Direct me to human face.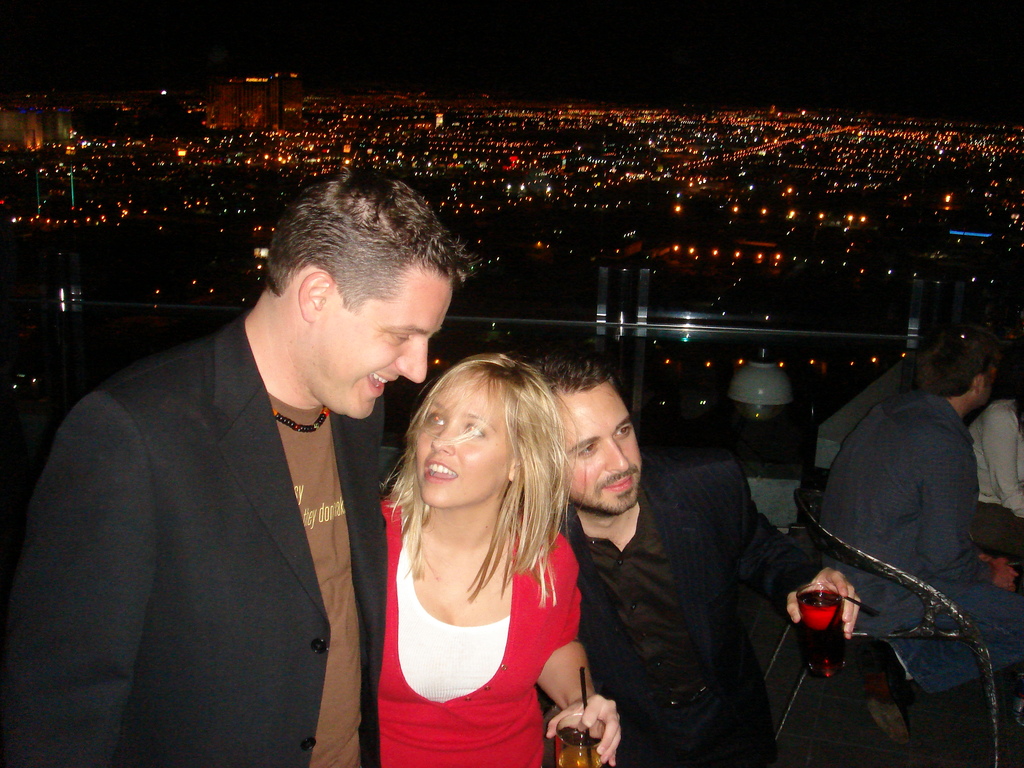
Direction: x1=306, y1=259, x2=455, y2=421.
